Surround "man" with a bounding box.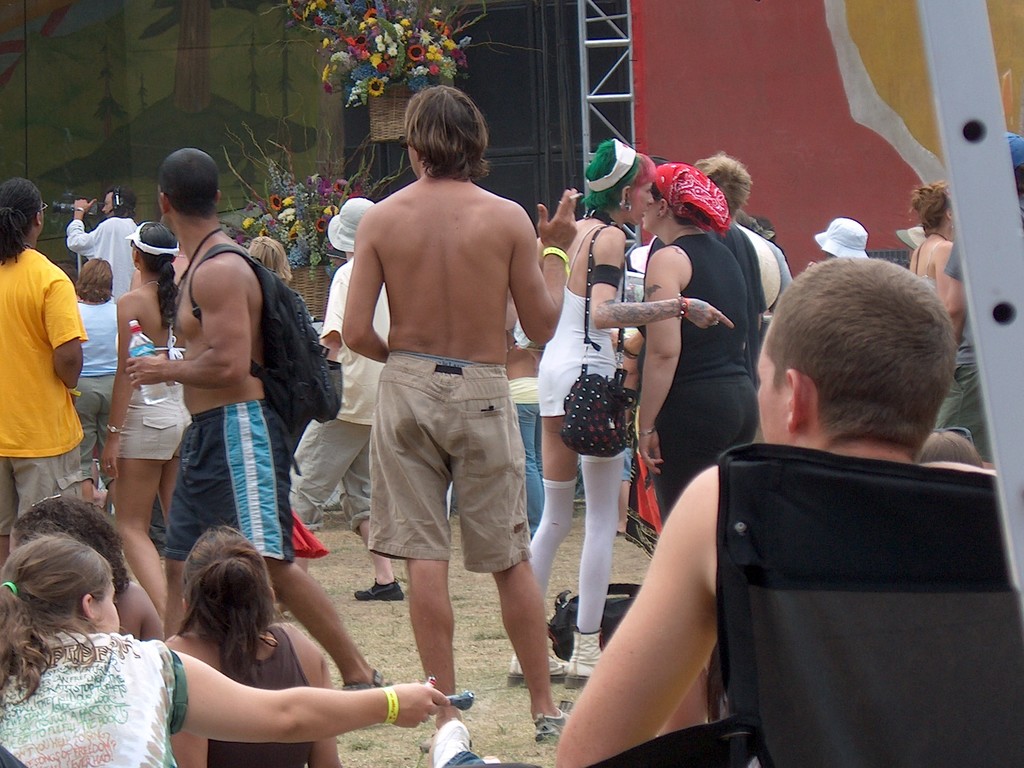
x1=431, y1=252, x2=996, y2=767.
